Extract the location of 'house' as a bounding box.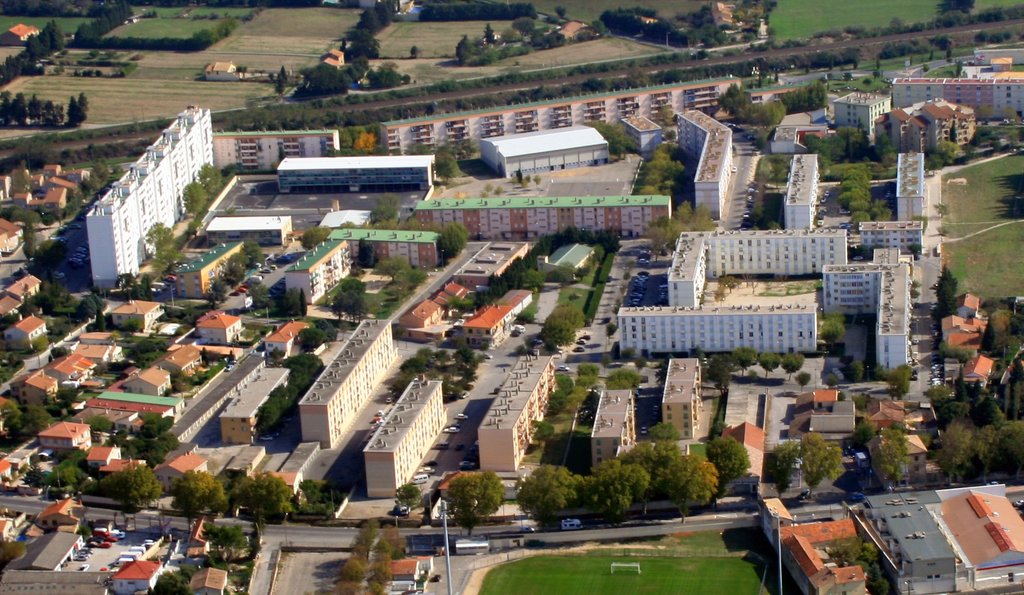
[782, 519, 867, 594].
